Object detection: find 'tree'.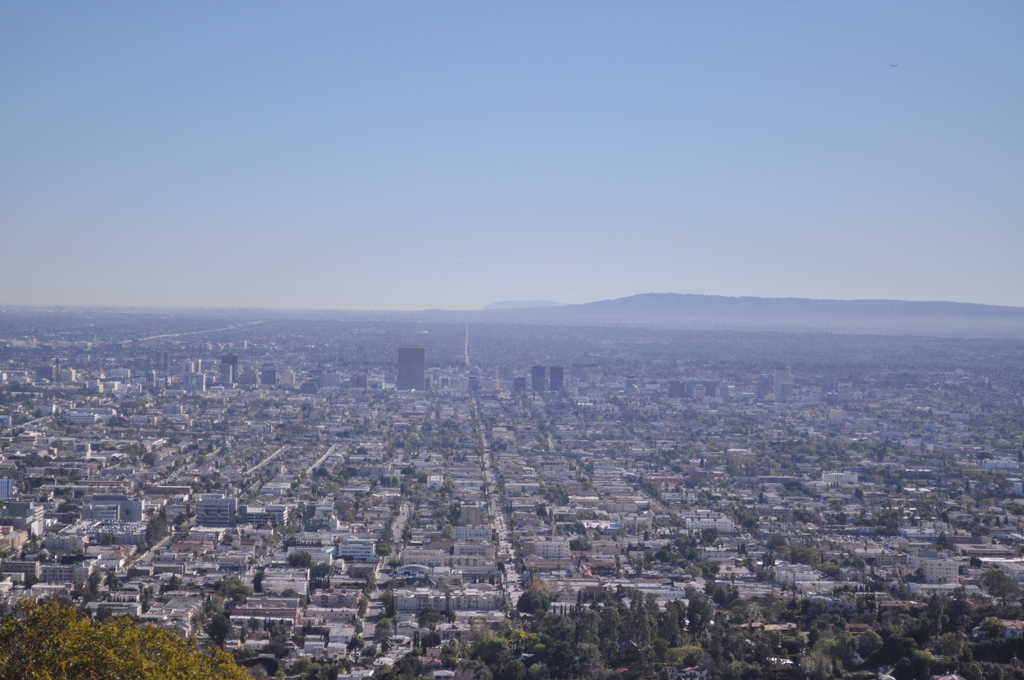
select_region(365, 576, 376, 590).
